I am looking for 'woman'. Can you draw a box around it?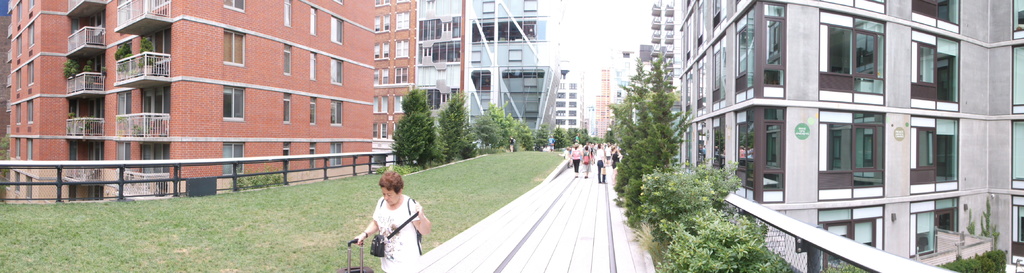
Sure, the bounding box is select_region(350, 165, 429, 266).
